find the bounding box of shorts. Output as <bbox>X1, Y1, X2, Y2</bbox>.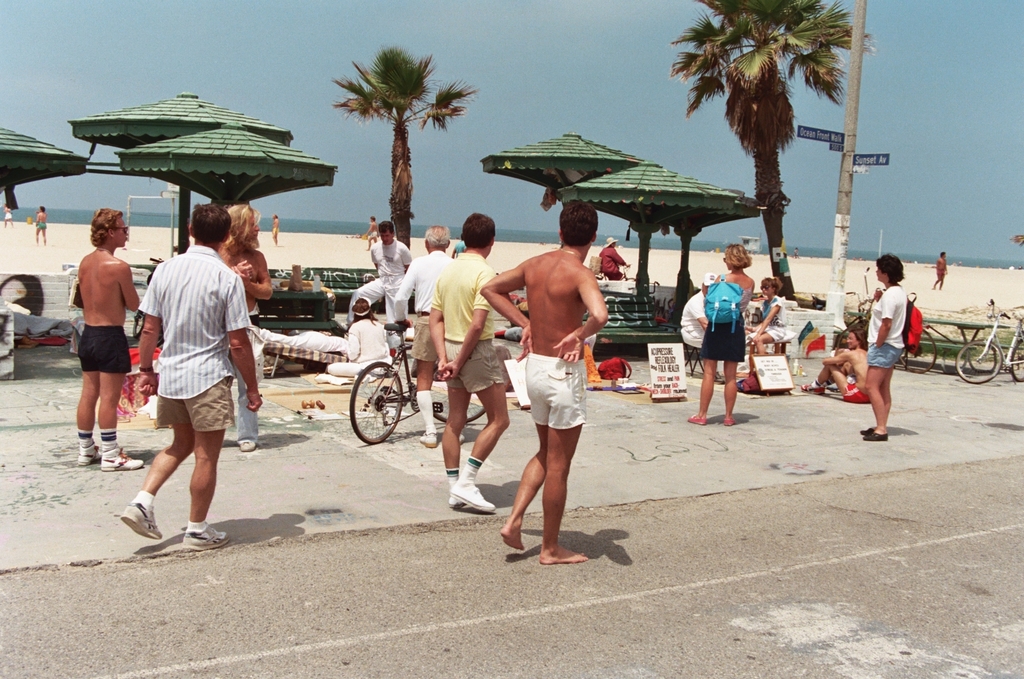
<bbox>154, 380, 236, 433</bbox>.
